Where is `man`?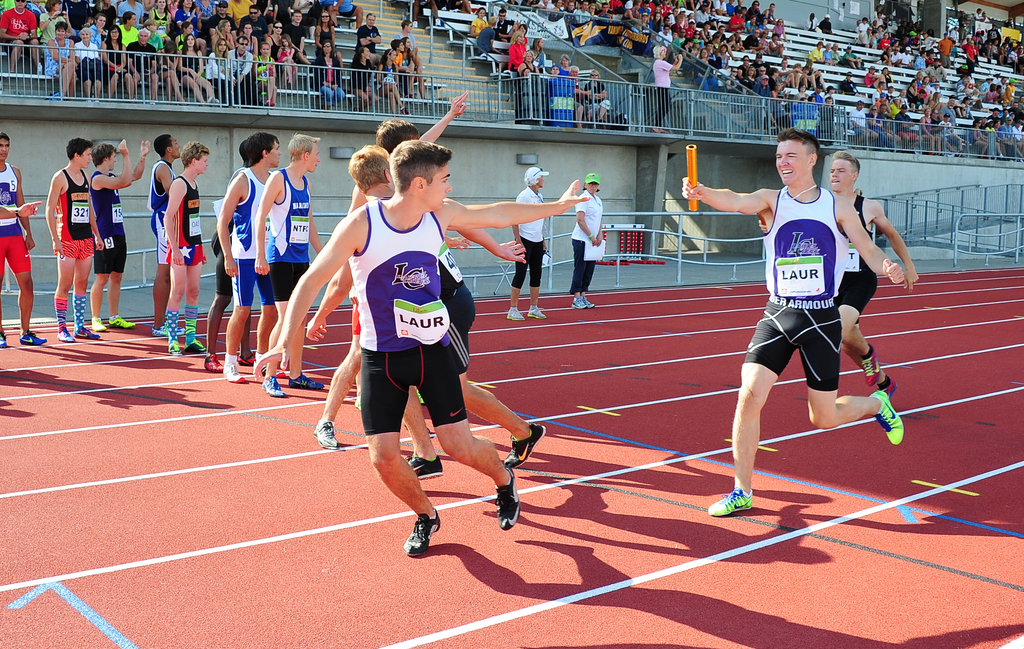
[left=307, top=90, right=469, bottom=448].
